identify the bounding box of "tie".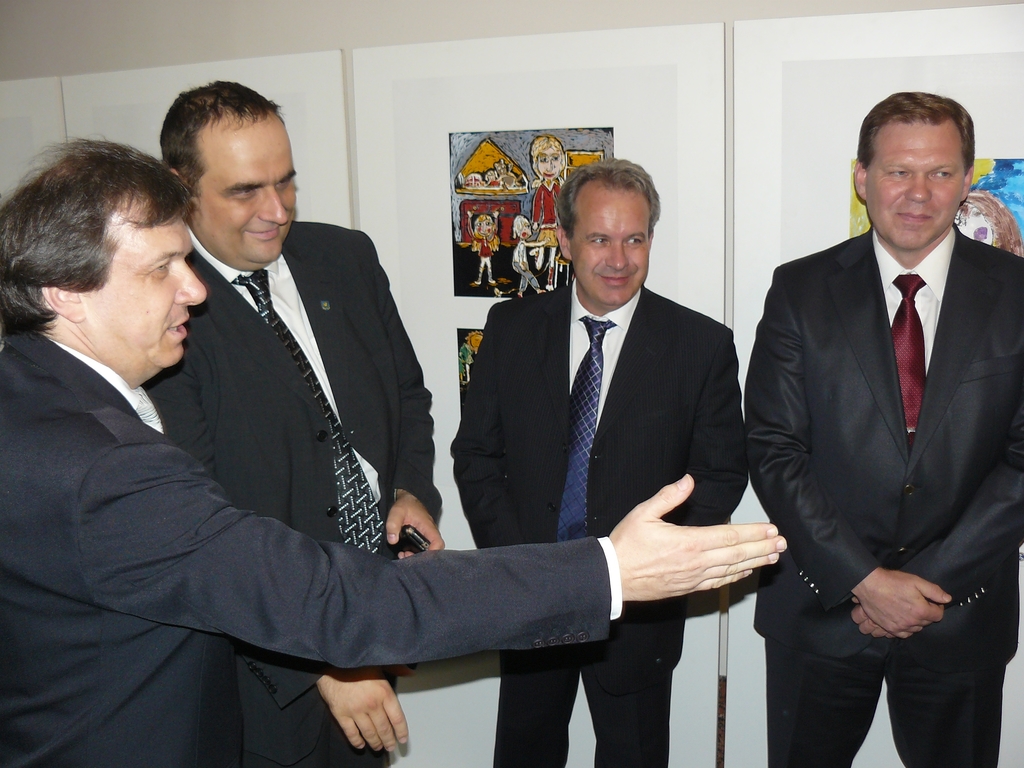
<bbox>890, 268, 926, 449</bbox>.
